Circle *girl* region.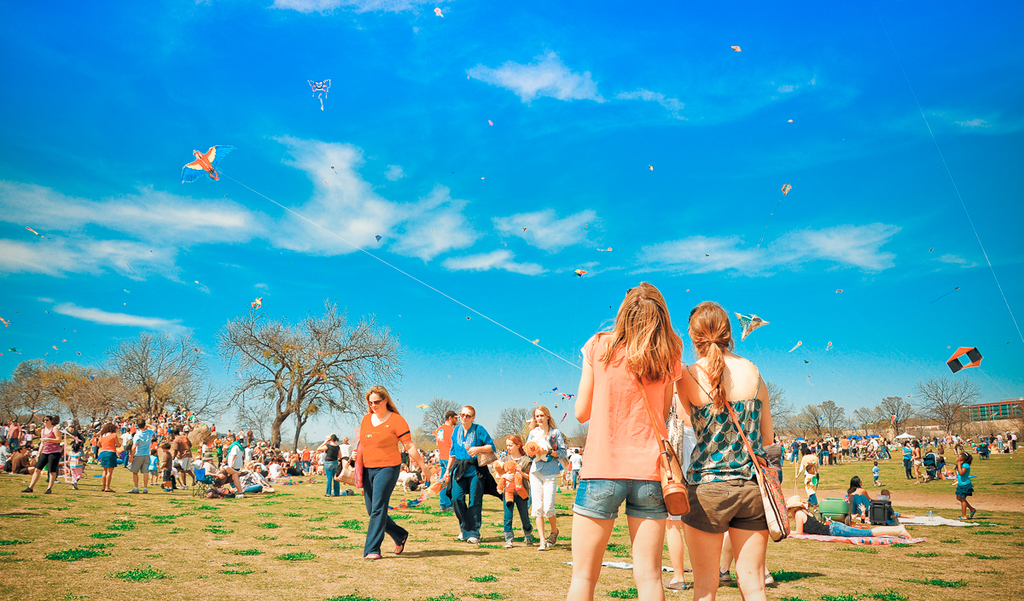
Region: [x1=956, y1=452, x2=976, y2=518].
